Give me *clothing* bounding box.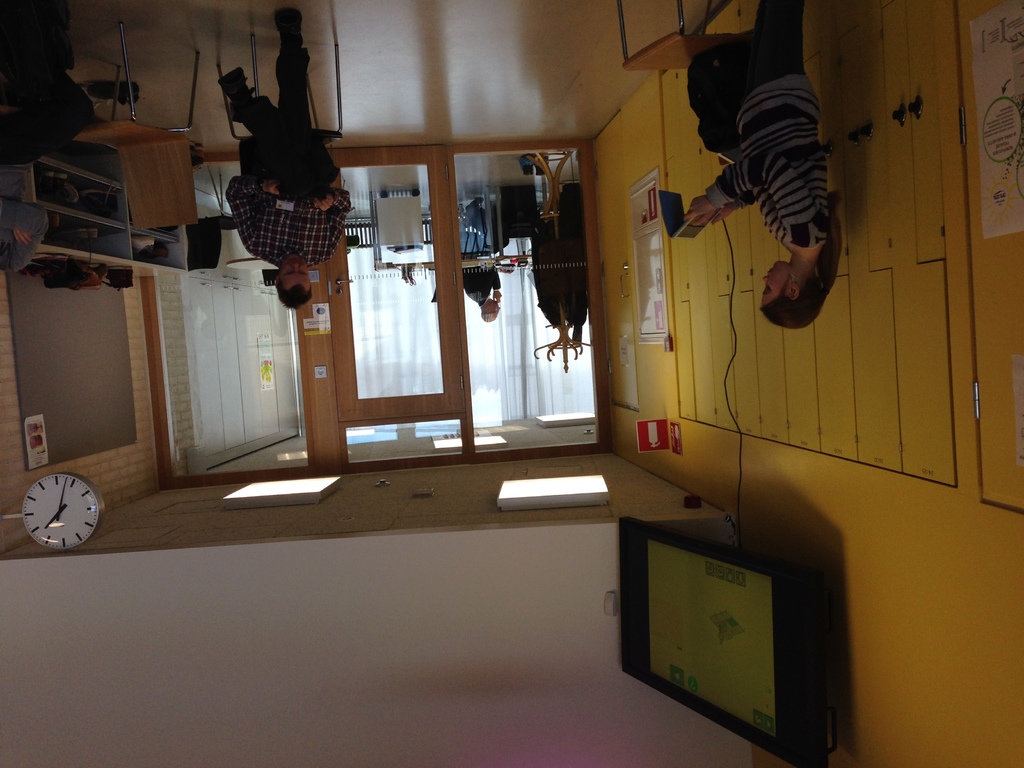
x1=463, y1=262, x2=501, y2=310.
